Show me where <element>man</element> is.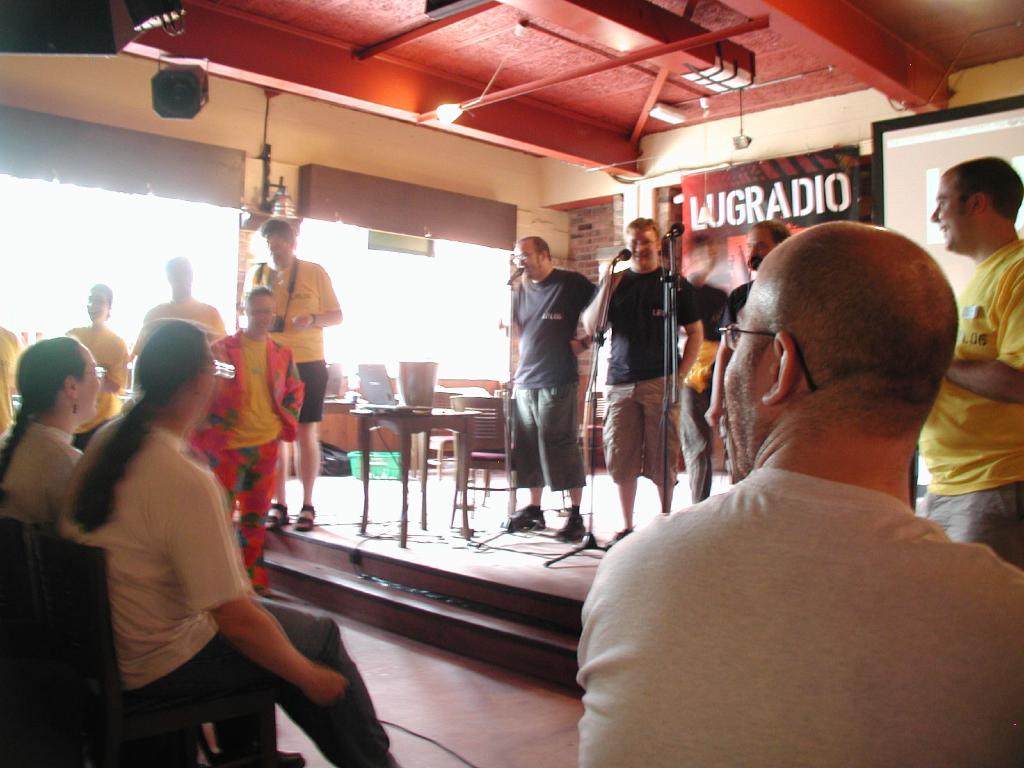
<element>man</element> is at <box>712,227,792,483</box>.
